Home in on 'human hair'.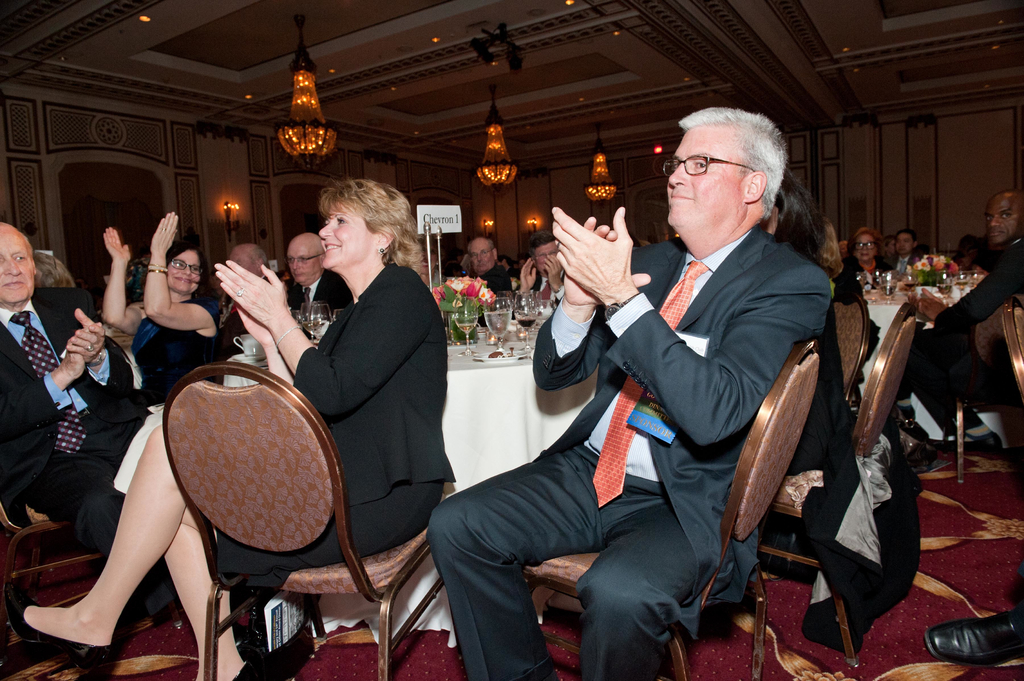
Homed in at {"left": 158, "top": 237, "right": 212, "bottom": 275}.
